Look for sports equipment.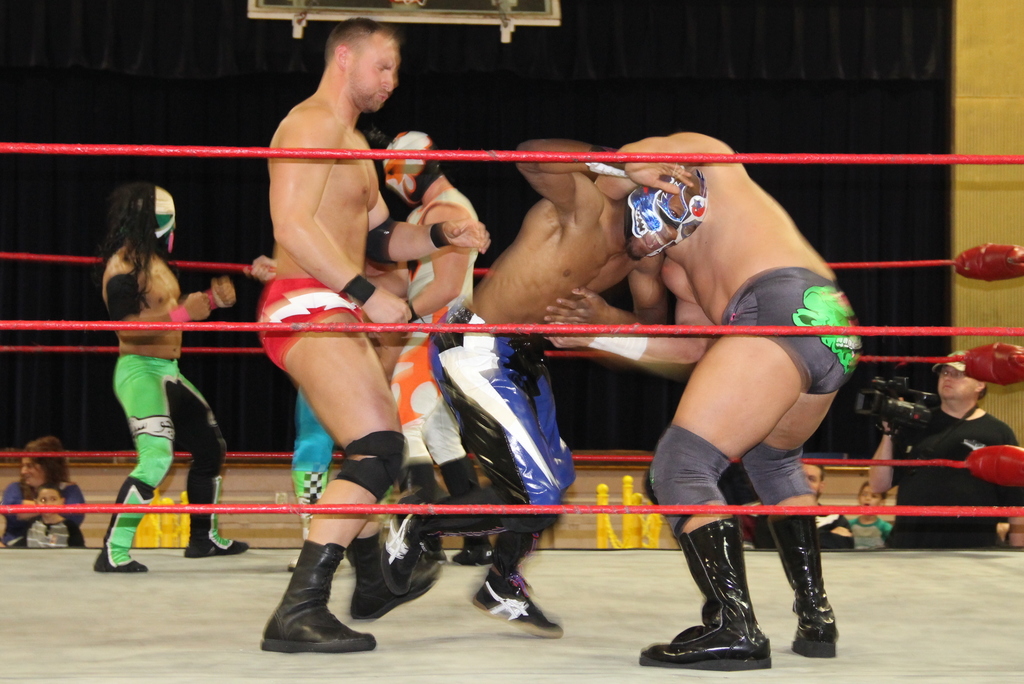
Found: <box>640,518,769,670</box>.
